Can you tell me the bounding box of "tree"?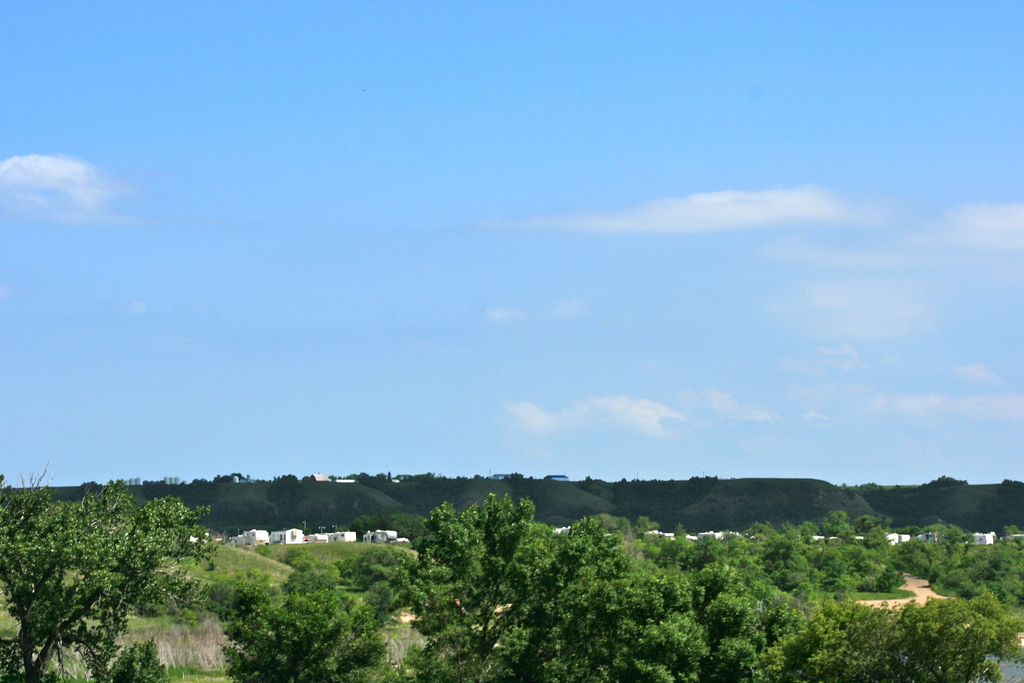
822, 518, 904, 597.
